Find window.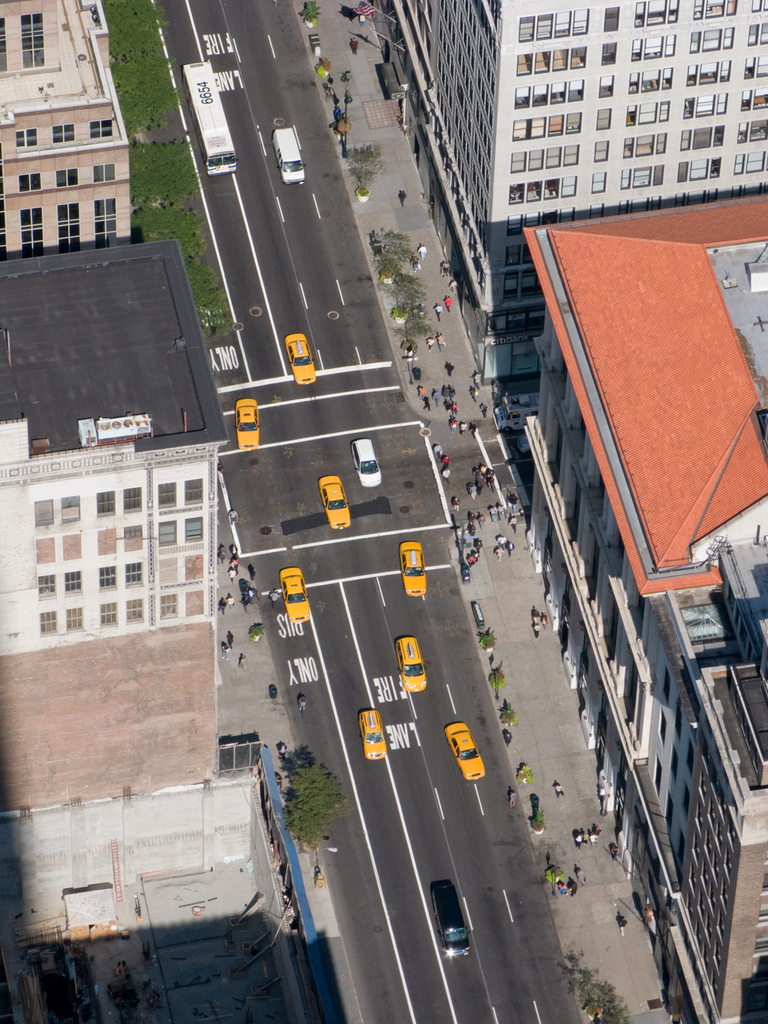
BBox(529, 119, 543, 135).
